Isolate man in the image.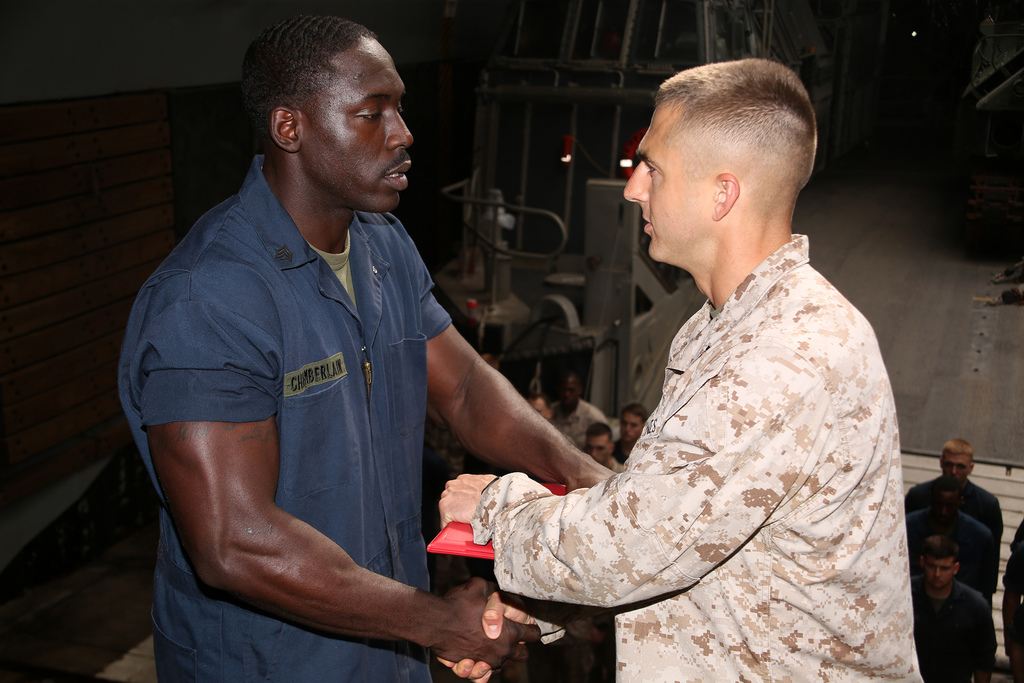
Isolated region: locate(906, 542, 1000, 682).
